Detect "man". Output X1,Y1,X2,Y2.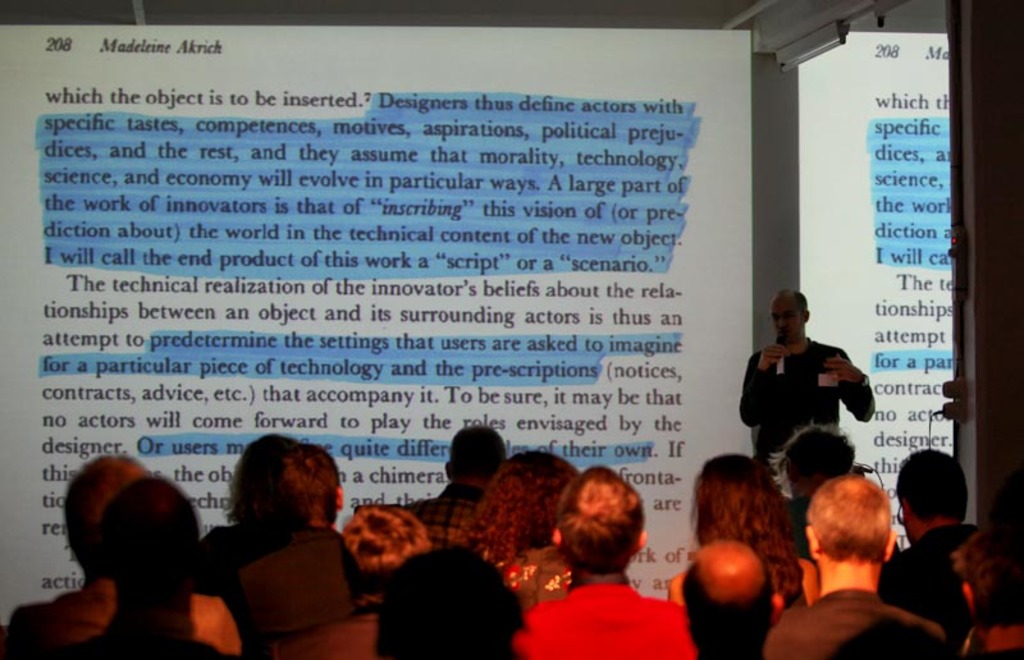
746,301,883,478.
